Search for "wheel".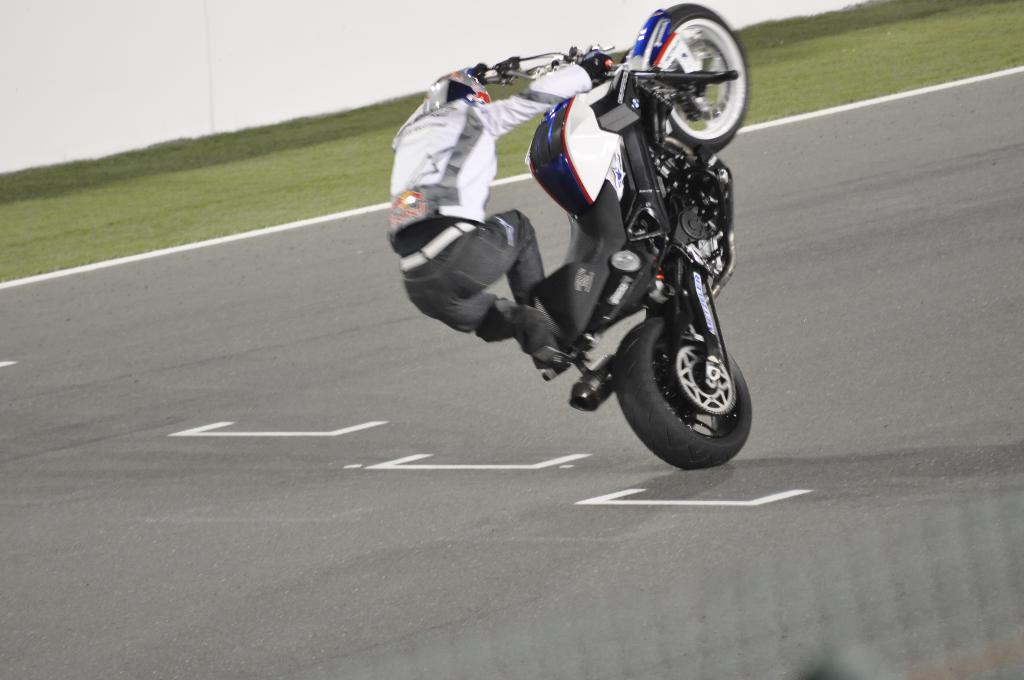
Found at crop(666, 3, 748, 156).
